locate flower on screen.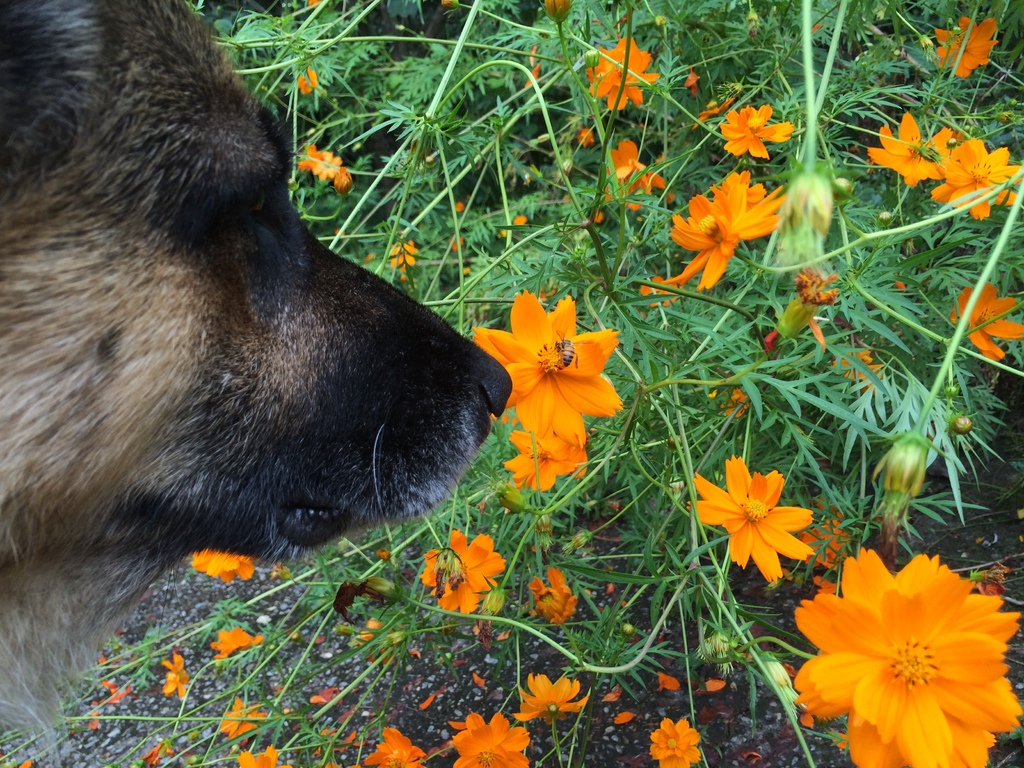
On screen at select_region(645, 716, 702, 767).
